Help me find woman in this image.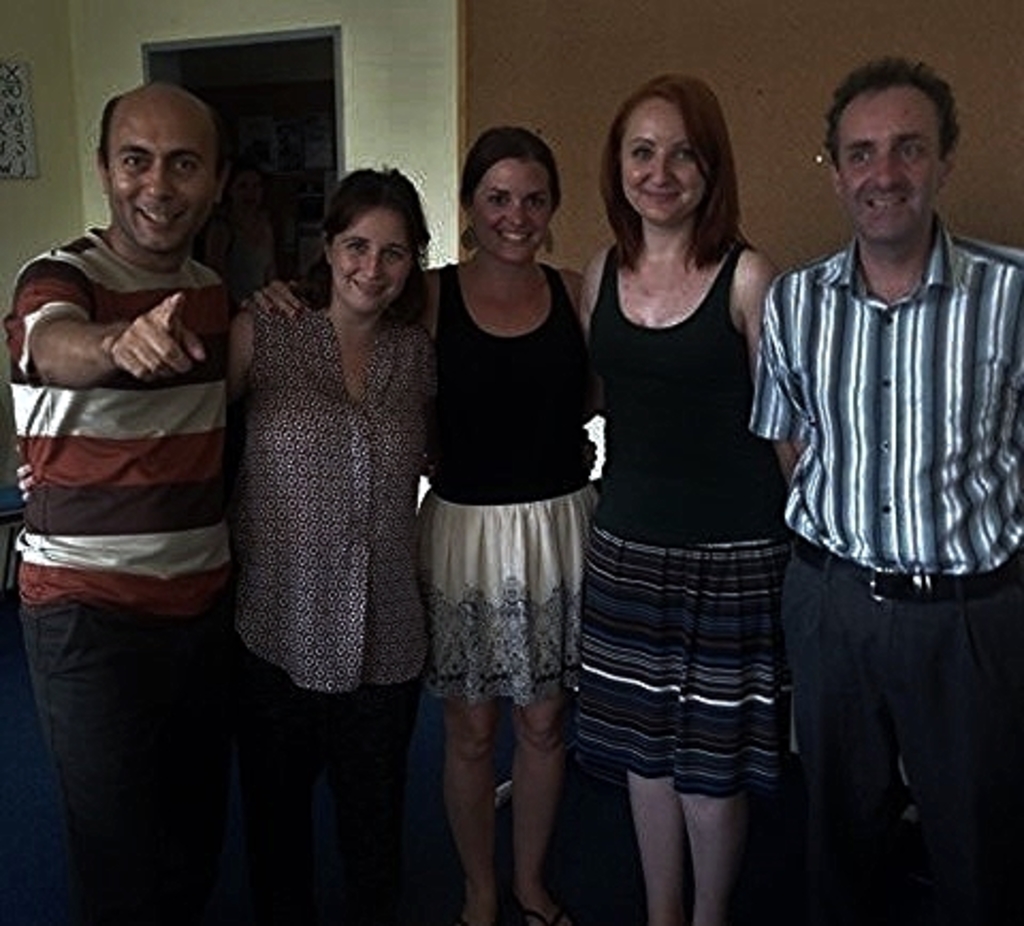
Found it: x1=427 y1=122 x2=604 y2=924.
